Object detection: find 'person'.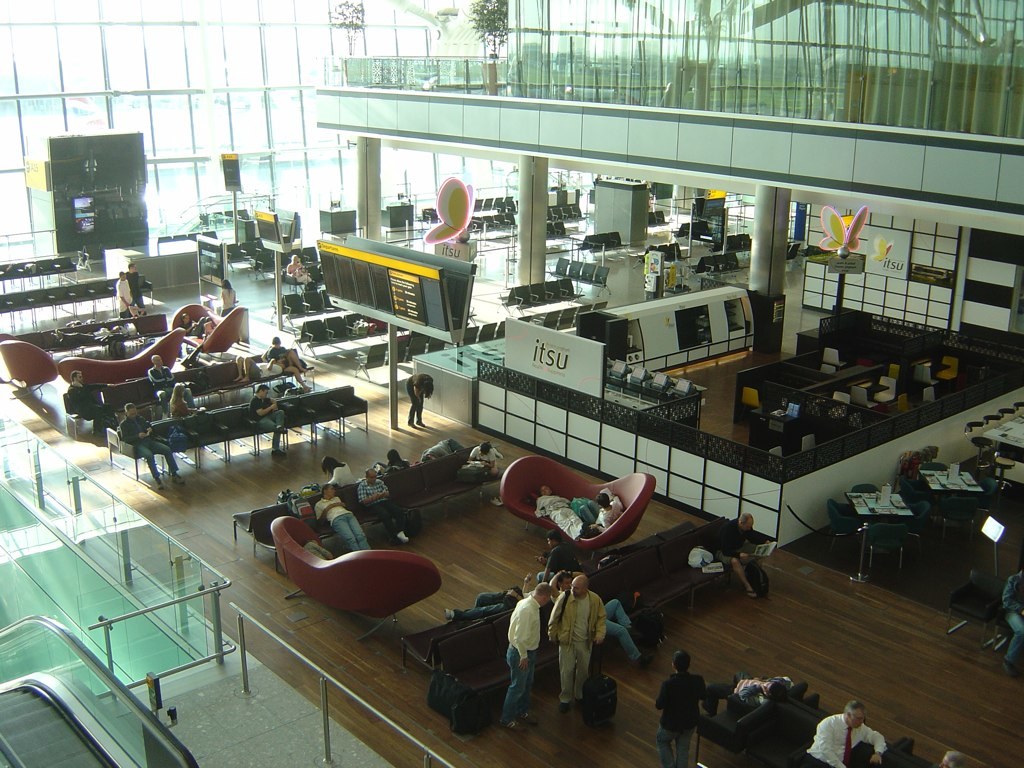
l=406, t=370, r=435, b=425.
